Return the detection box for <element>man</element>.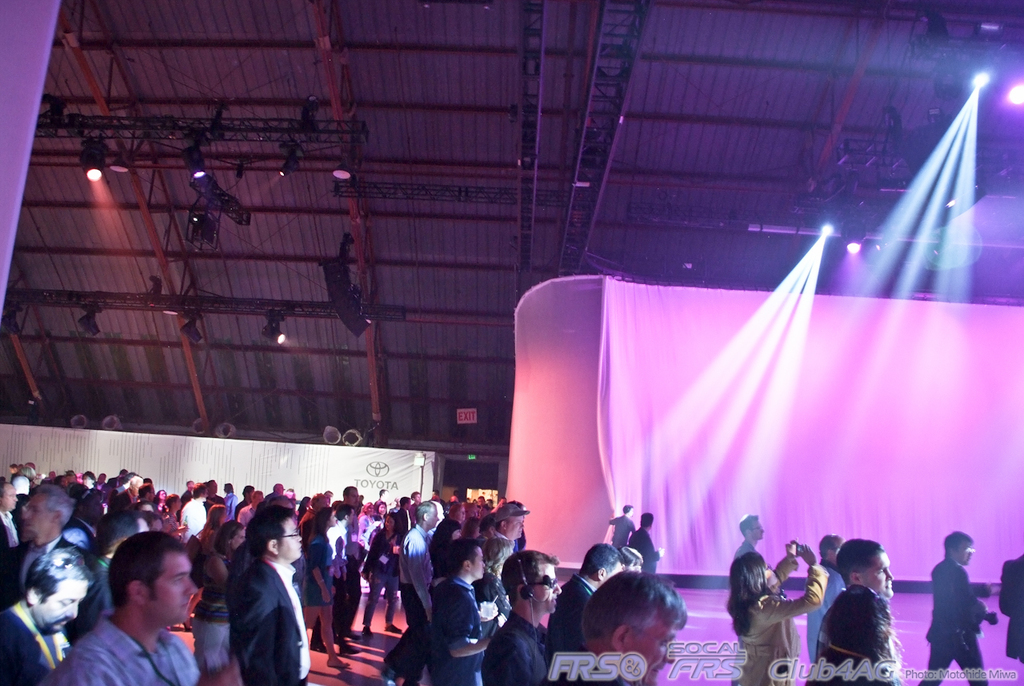
l=67, t=540, r=214, b=685.
